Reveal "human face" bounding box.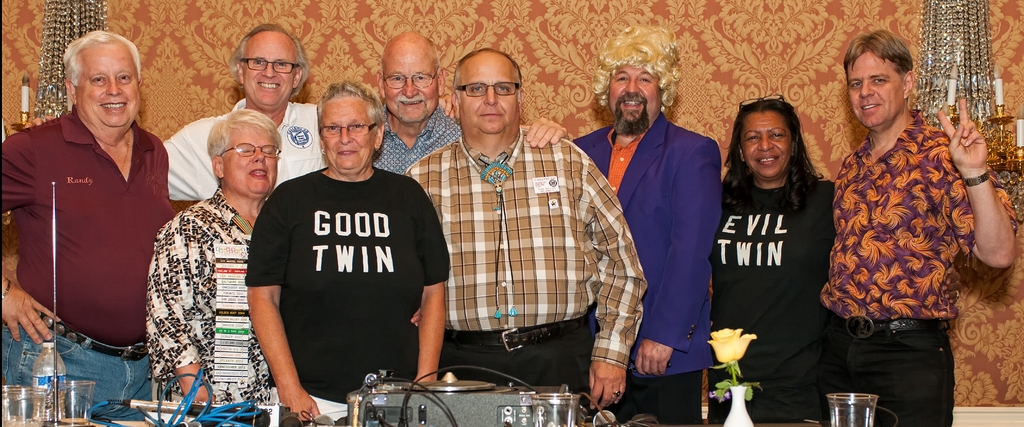
Revealed: <region>458, 53, 519, 142</region>.
